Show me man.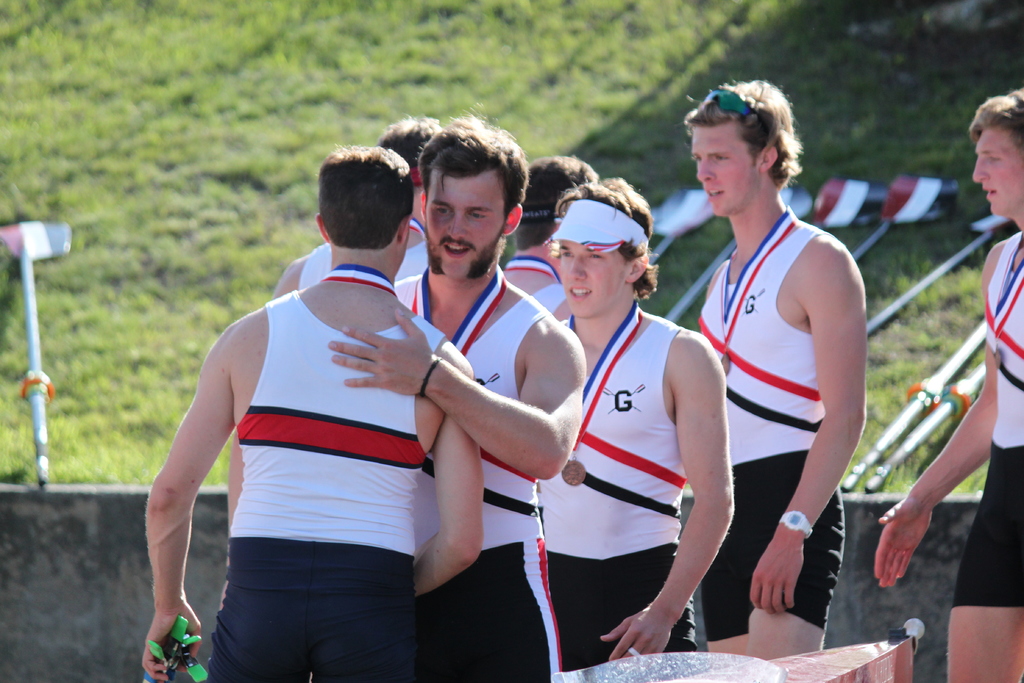
man is here: bbox=(674, 77, 871, 660).
